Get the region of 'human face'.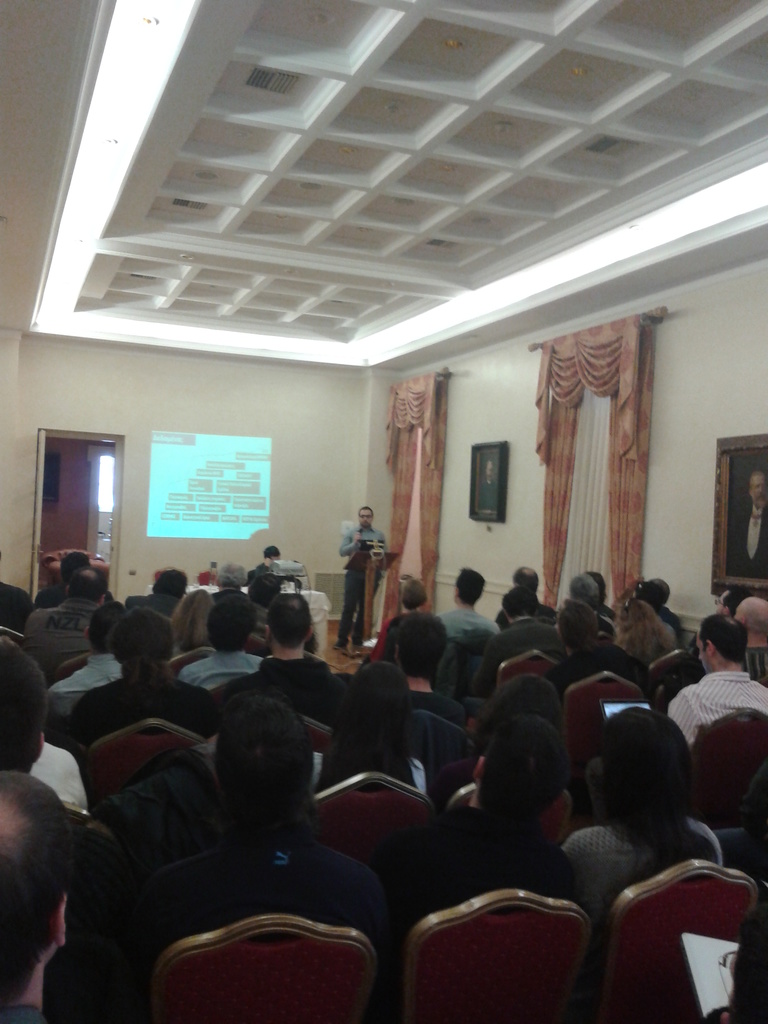
detection(360, 510, 372, 528).
